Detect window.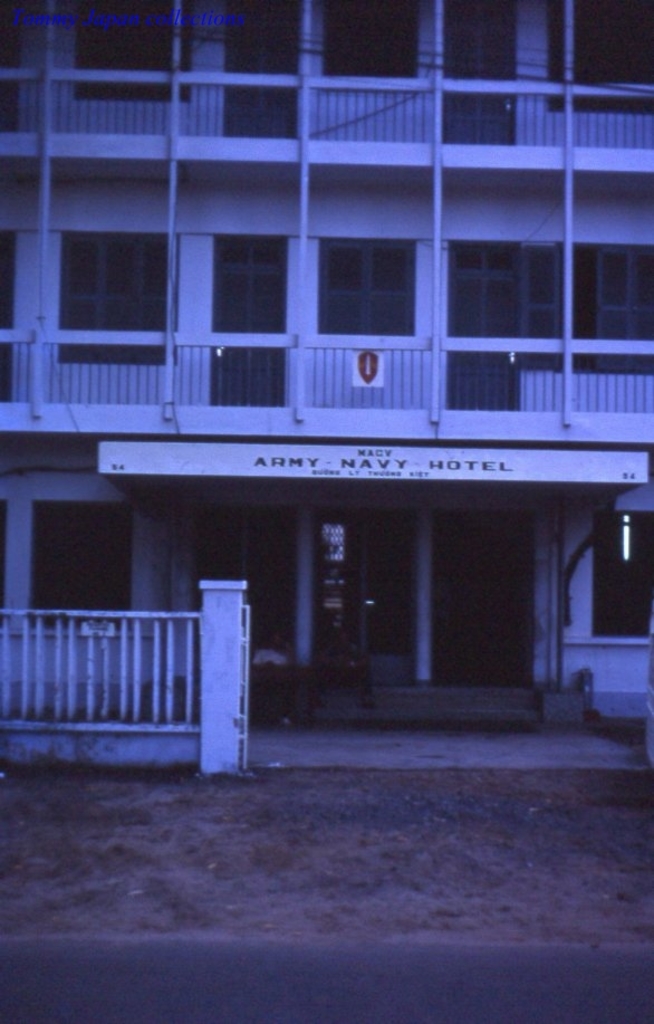
Detected at 74, 0, 194, 93.
